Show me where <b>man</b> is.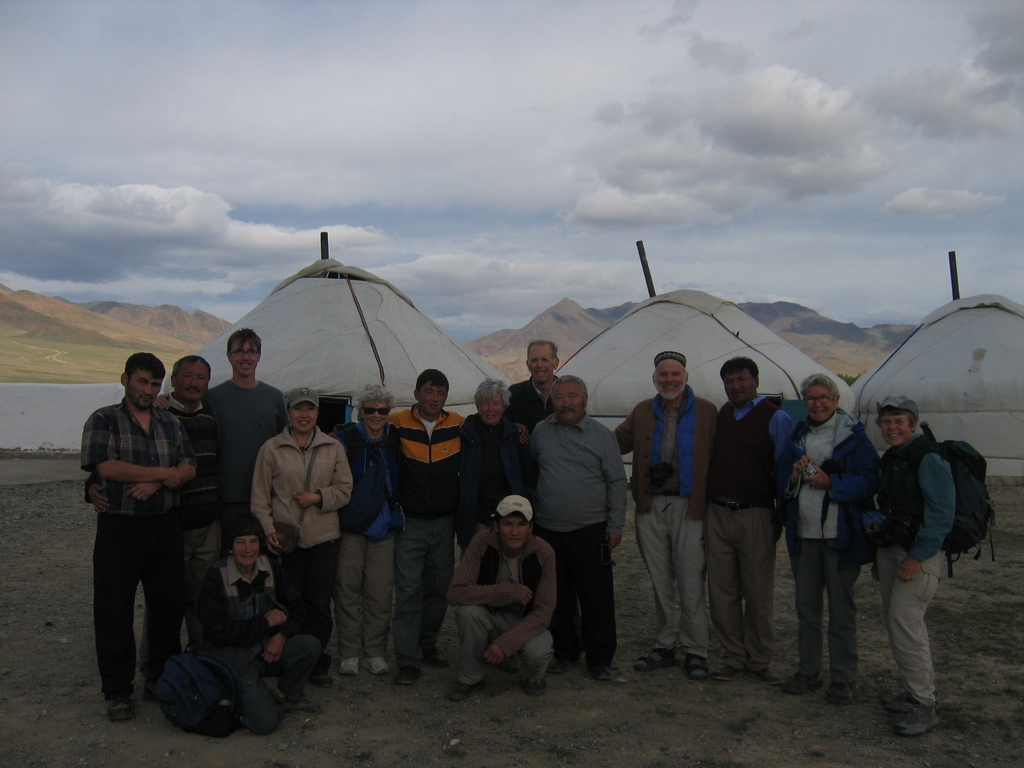
<b>man</b> is at 73,348,211,726.
